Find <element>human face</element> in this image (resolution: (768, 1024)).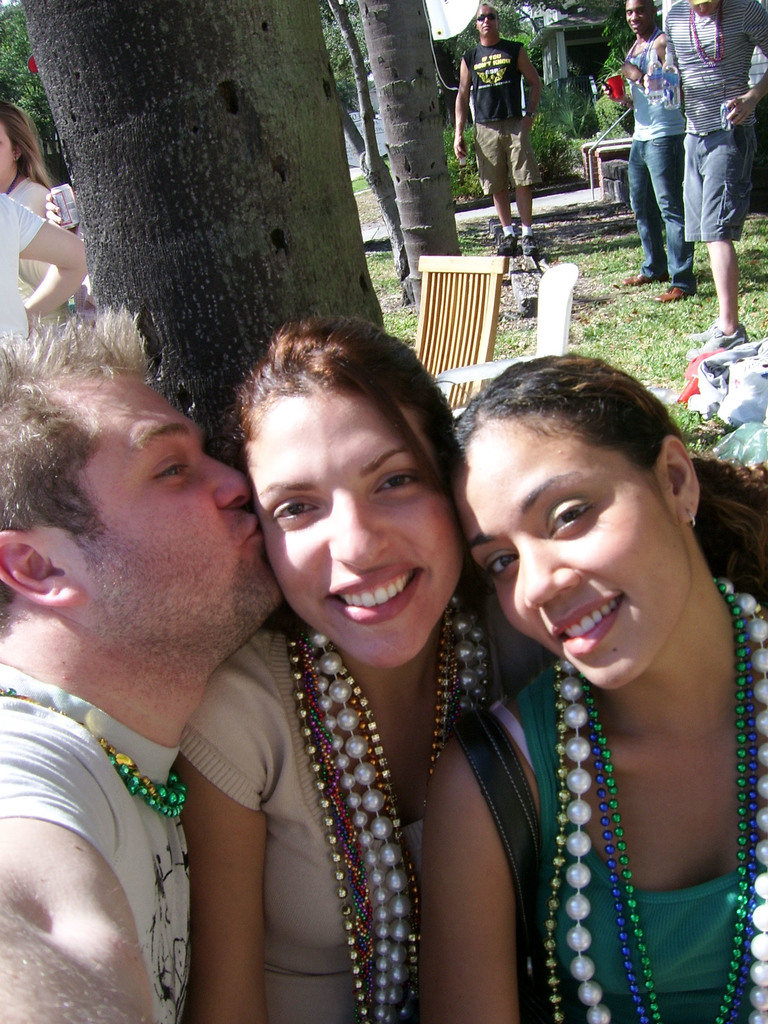
bbox=[0, 124, 15, 183].
